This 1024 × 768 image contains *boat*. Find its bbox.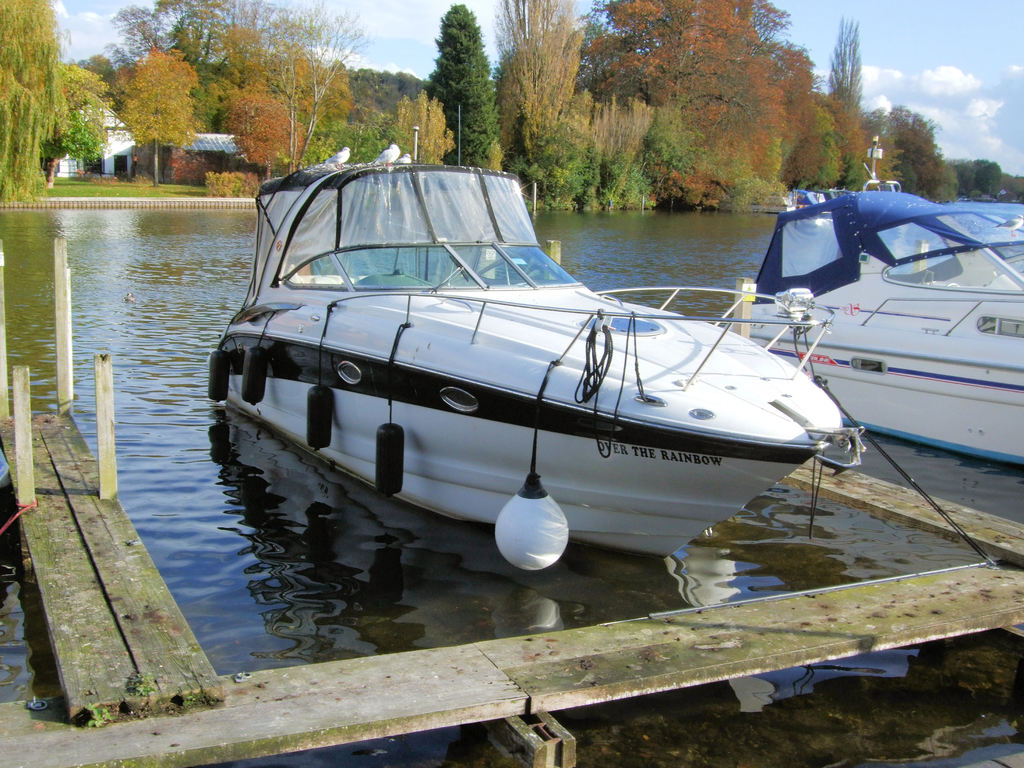
bbox=(202, 150, 877, 575).
